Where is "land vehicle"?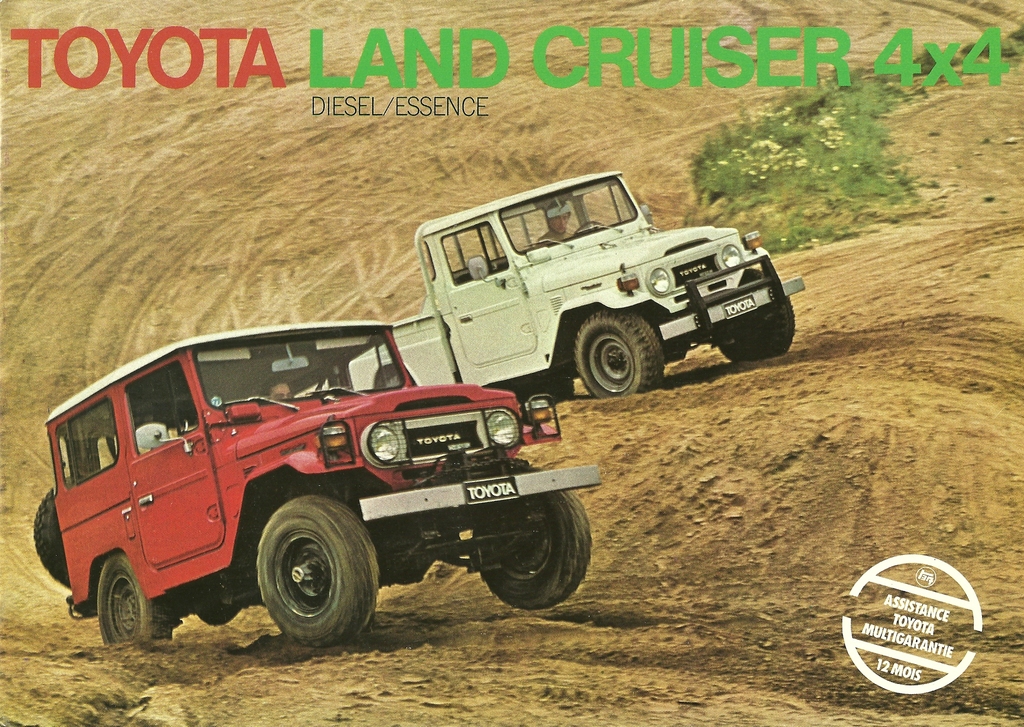
29, 321, 607, 644.
